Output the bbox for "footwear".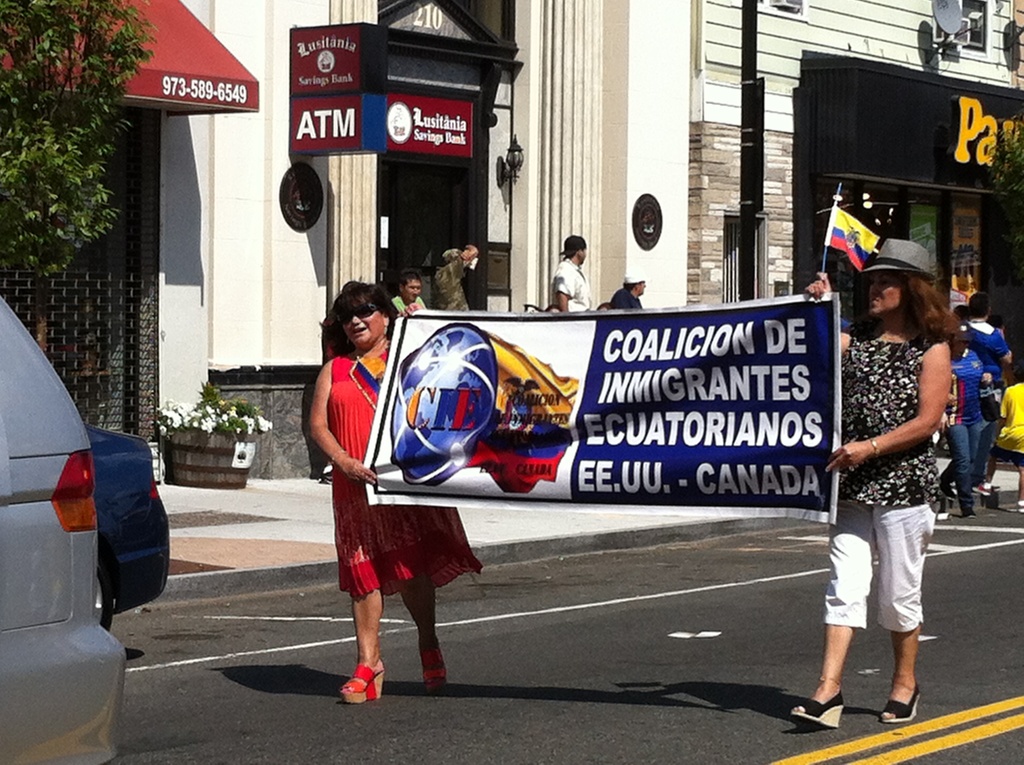
790,688,844,734.
